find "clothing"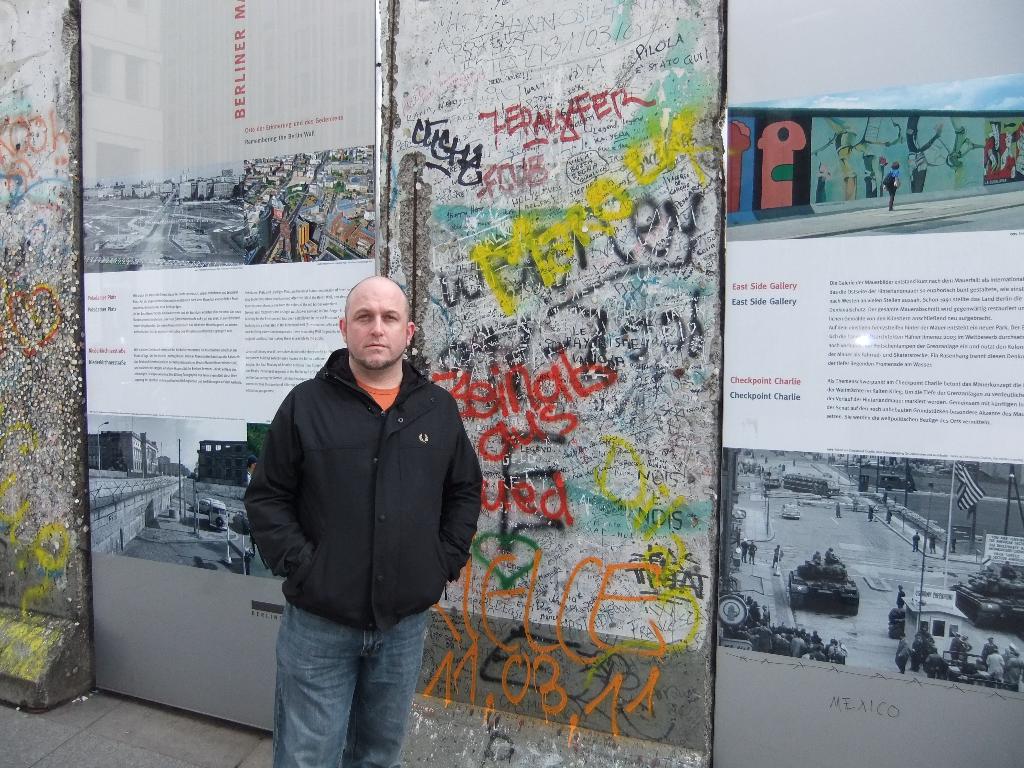
893/636/909/672
